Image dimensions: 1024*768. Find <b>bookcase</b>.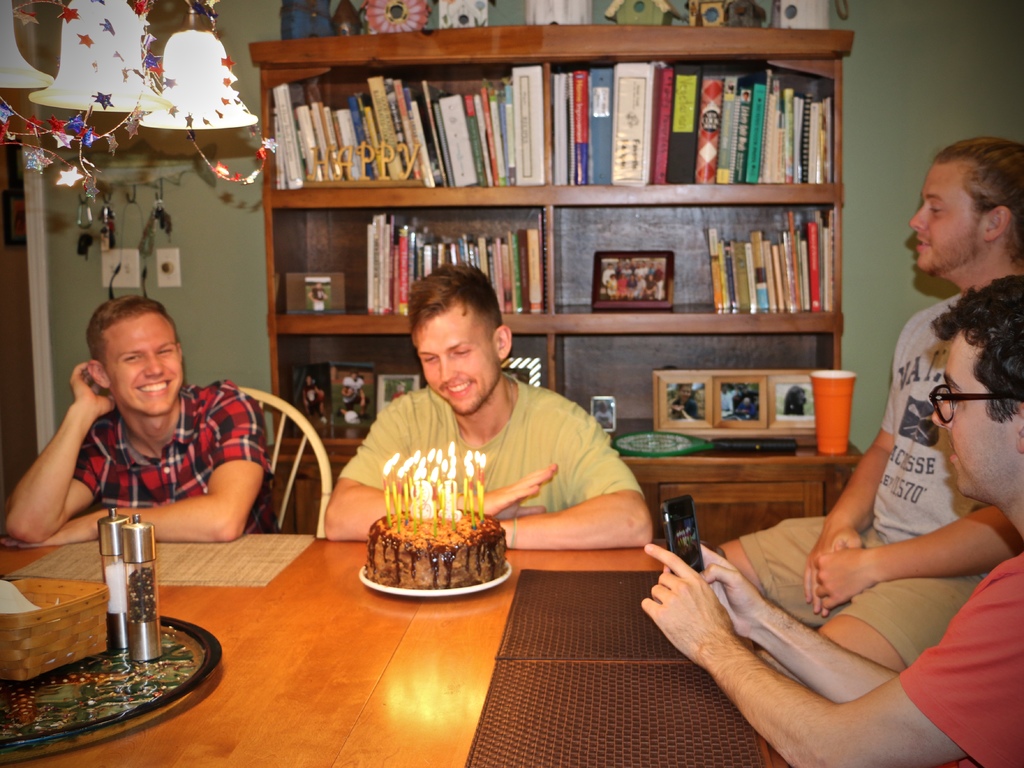
240,20,865,530.
